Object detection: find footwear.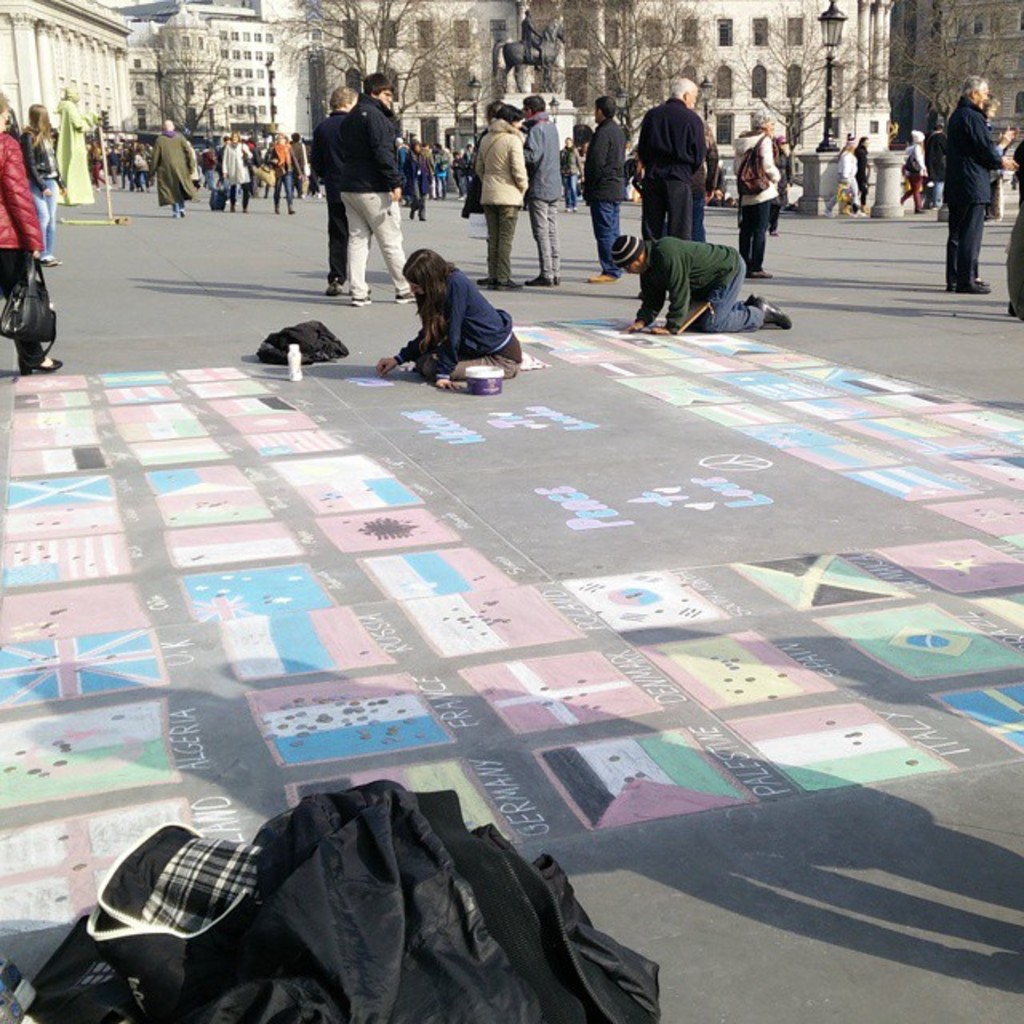
51, 256, 61, 266.
